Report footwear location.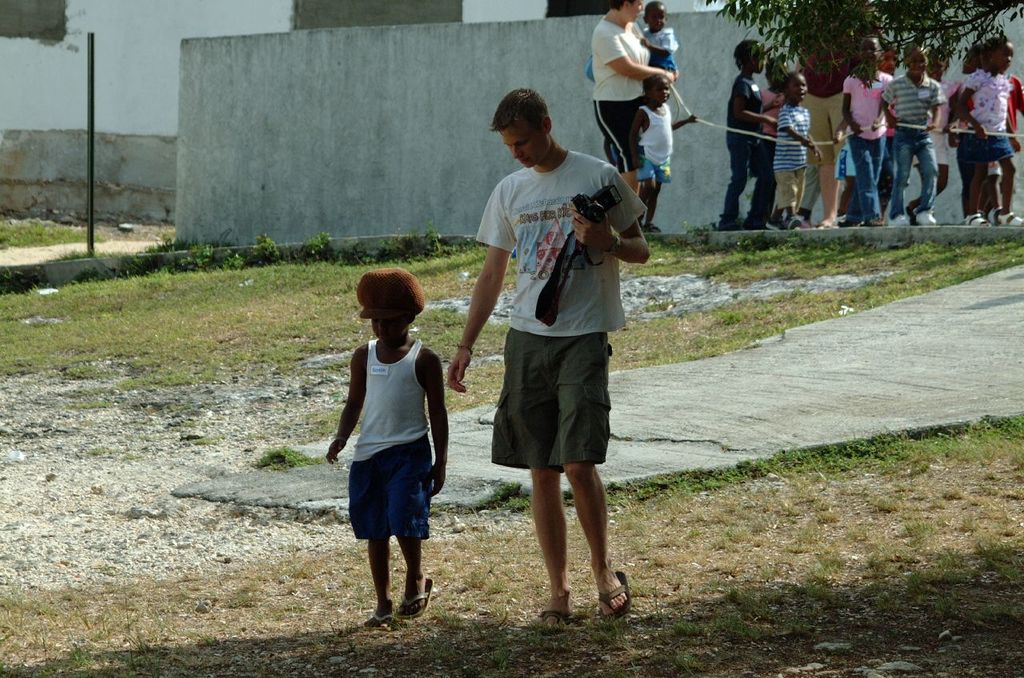
Report: x1=597, y1=567, x2=635, y2=621.
